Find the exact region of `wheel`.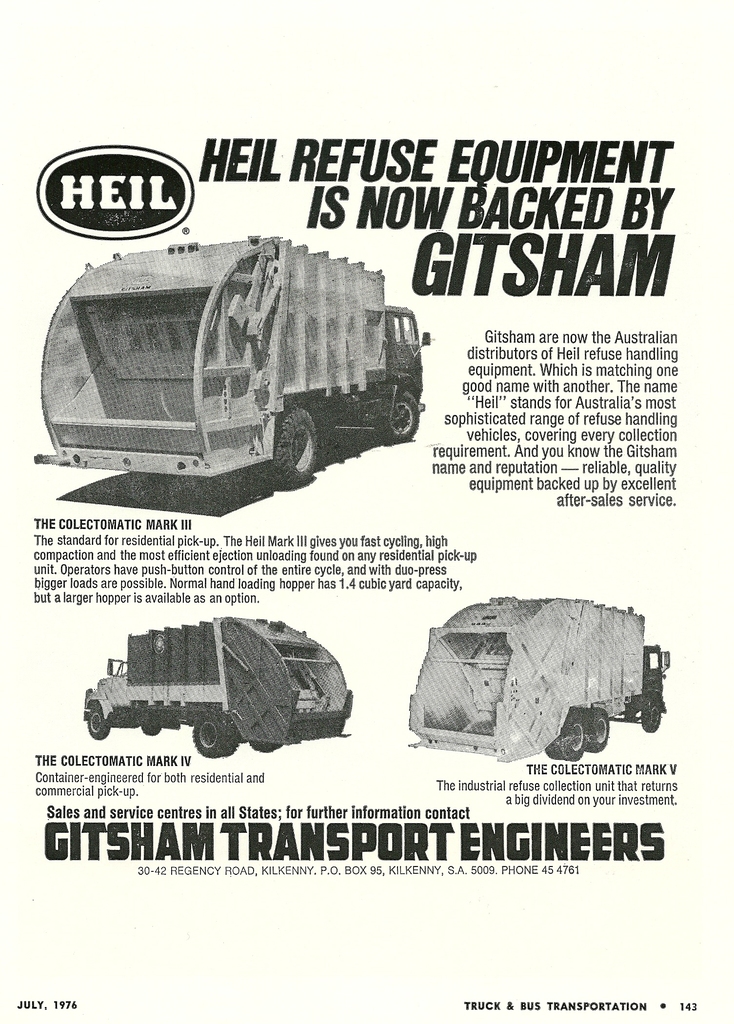
Exact region: box=[545, 705, 587, 762].
